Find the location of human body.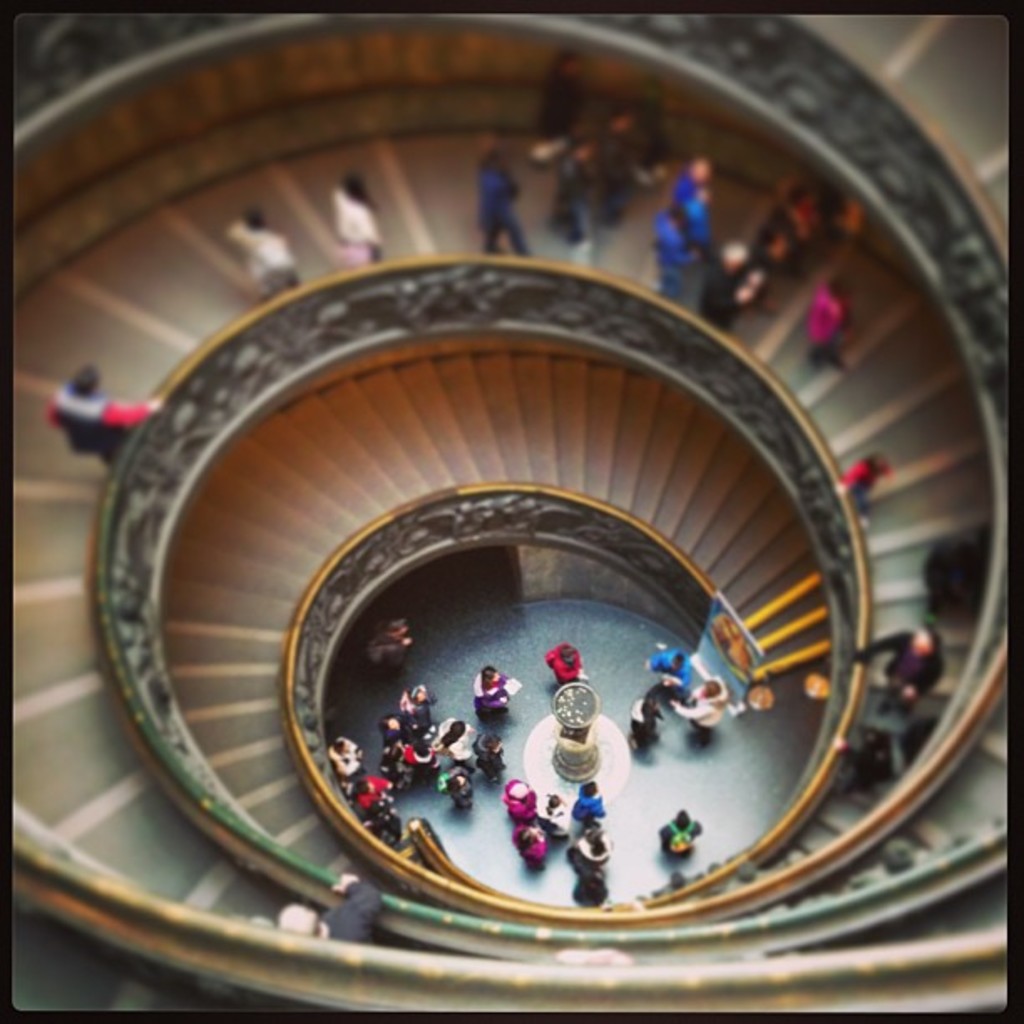
Location: select_region(495, 781, 535, 822).
